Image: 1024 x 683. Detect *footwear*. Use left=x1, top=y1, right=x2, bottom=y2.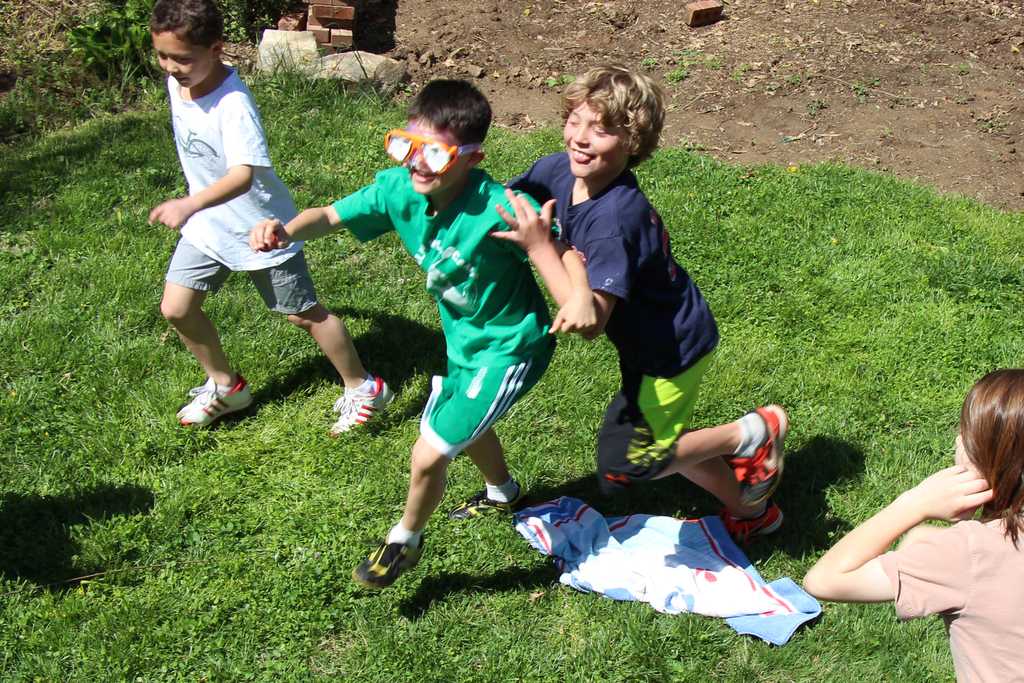
left=719, top=498, right=790, bottom=545.
